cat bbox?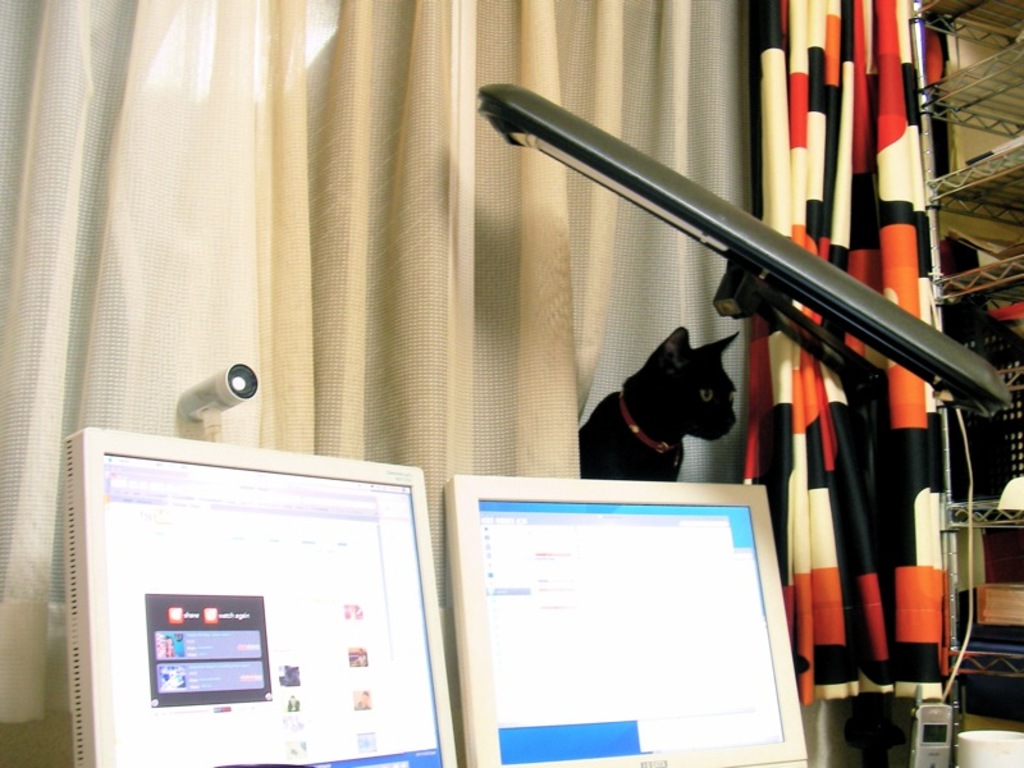
BBox(571, 325, 741, 480)
